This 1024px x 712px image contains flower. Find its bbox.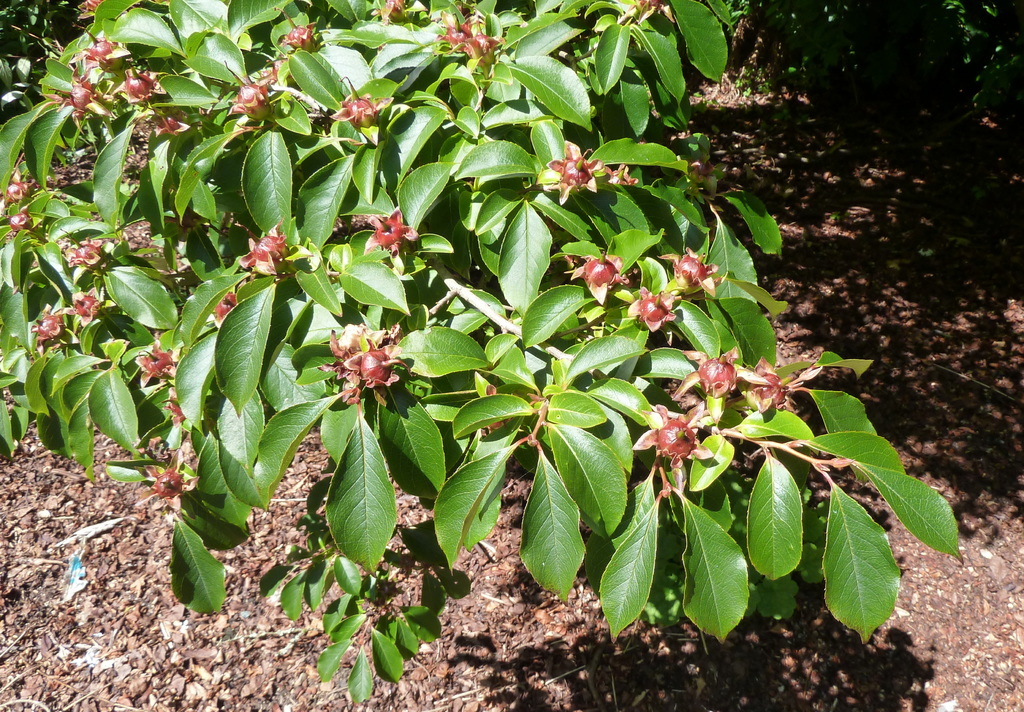
[x1=69, y1=24, x2=134, y2=79].
